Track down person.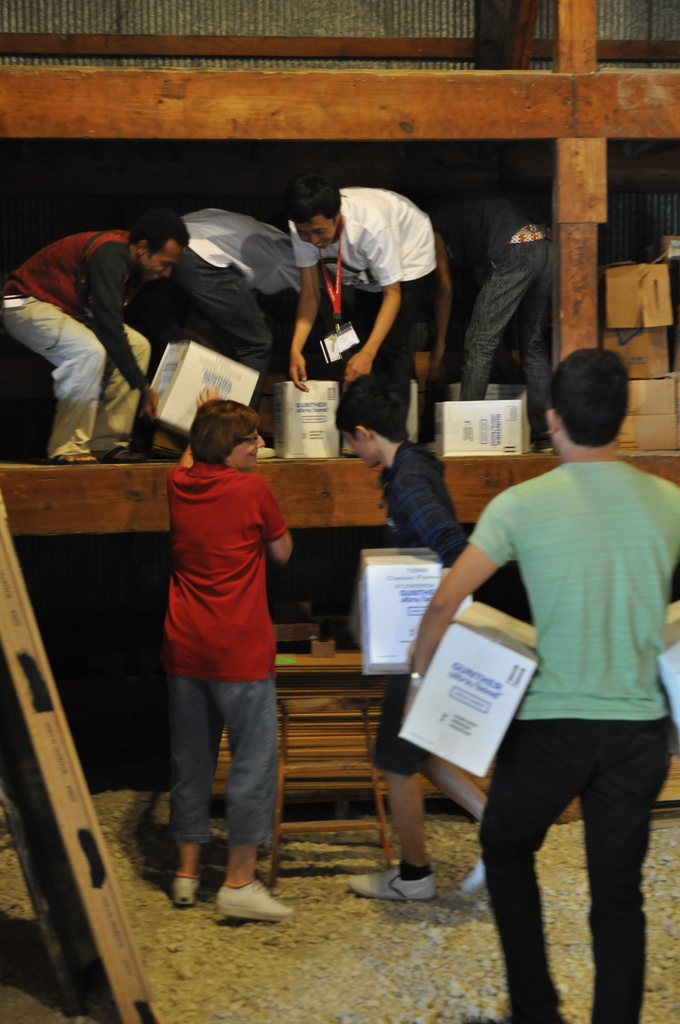
Tracked to l=419, t=197, r=555, b=452.
